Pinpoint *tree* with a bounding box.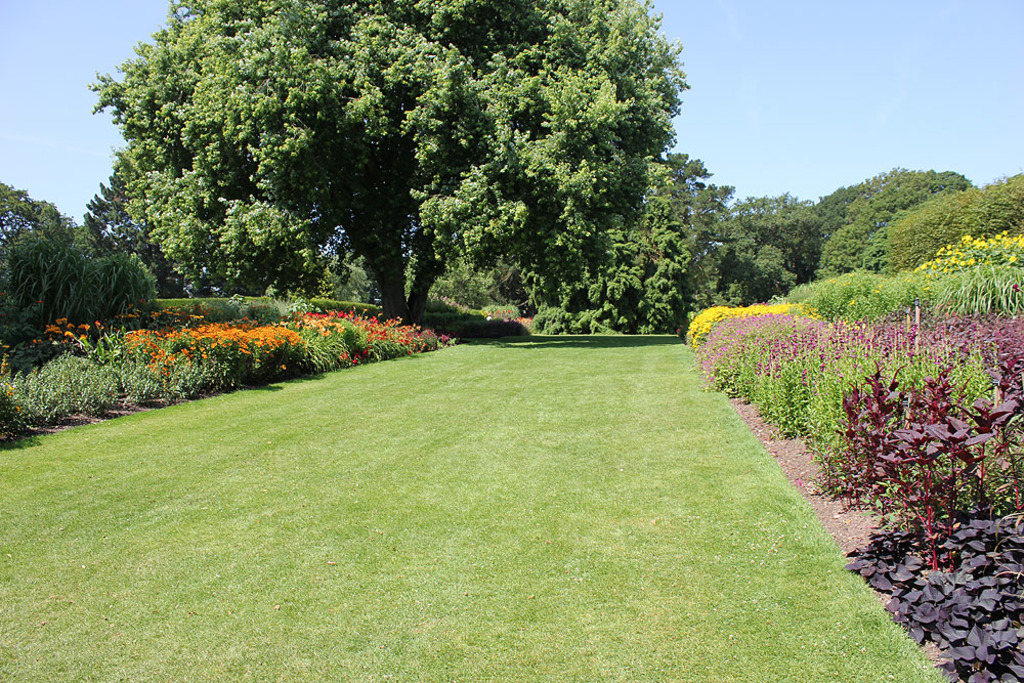
0 229 152 368.
